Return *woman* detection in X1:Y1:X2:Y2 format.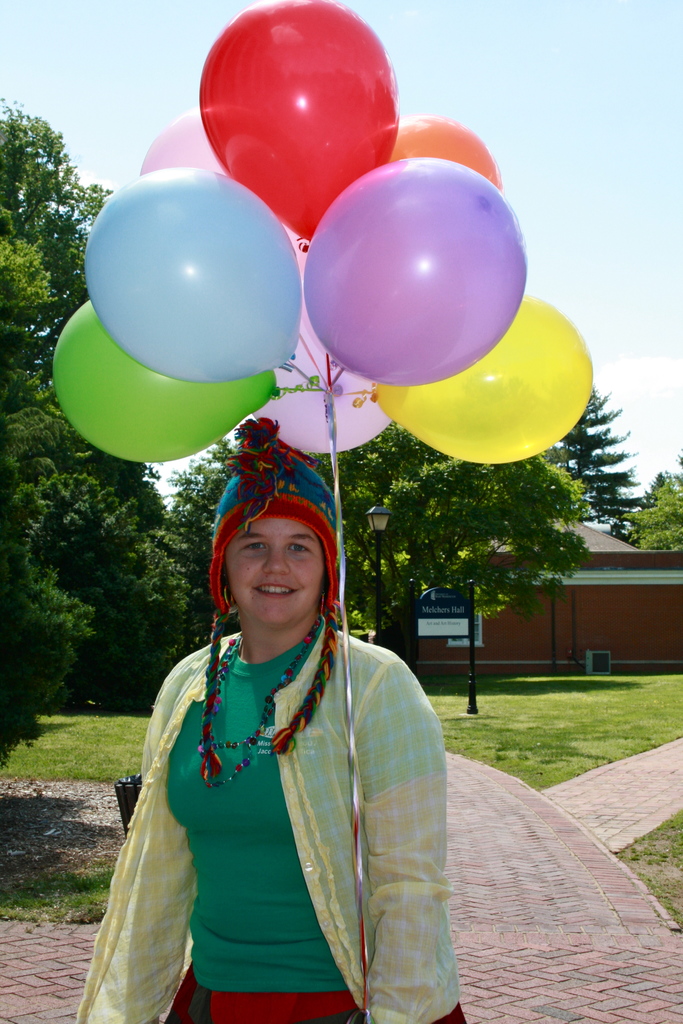
79:421:466:1023.
